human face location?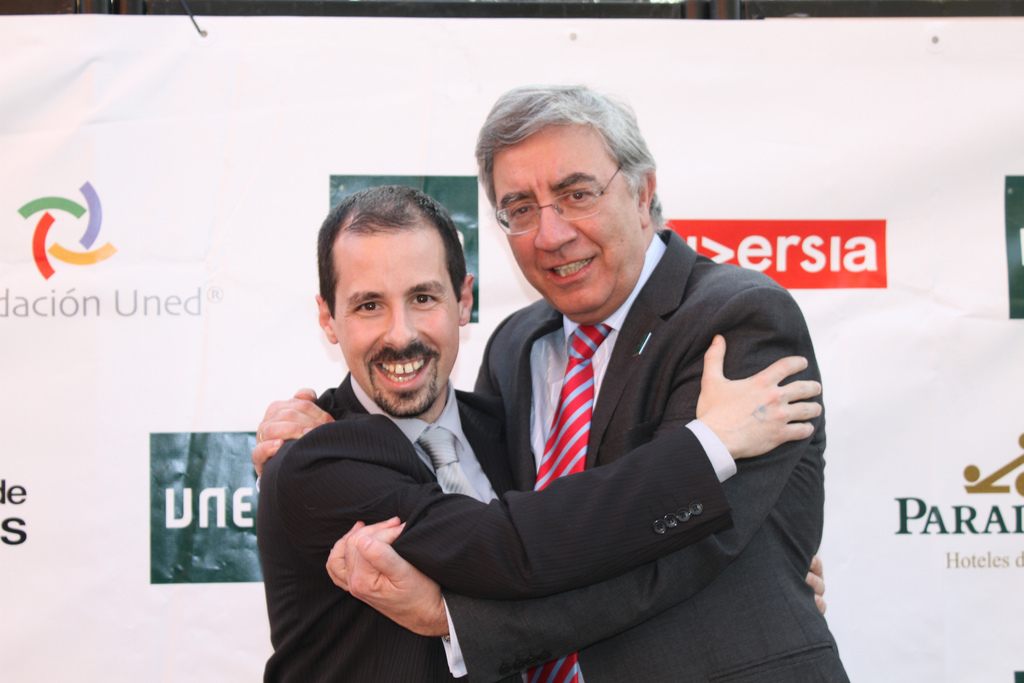
[339, 228, 460, 417]
